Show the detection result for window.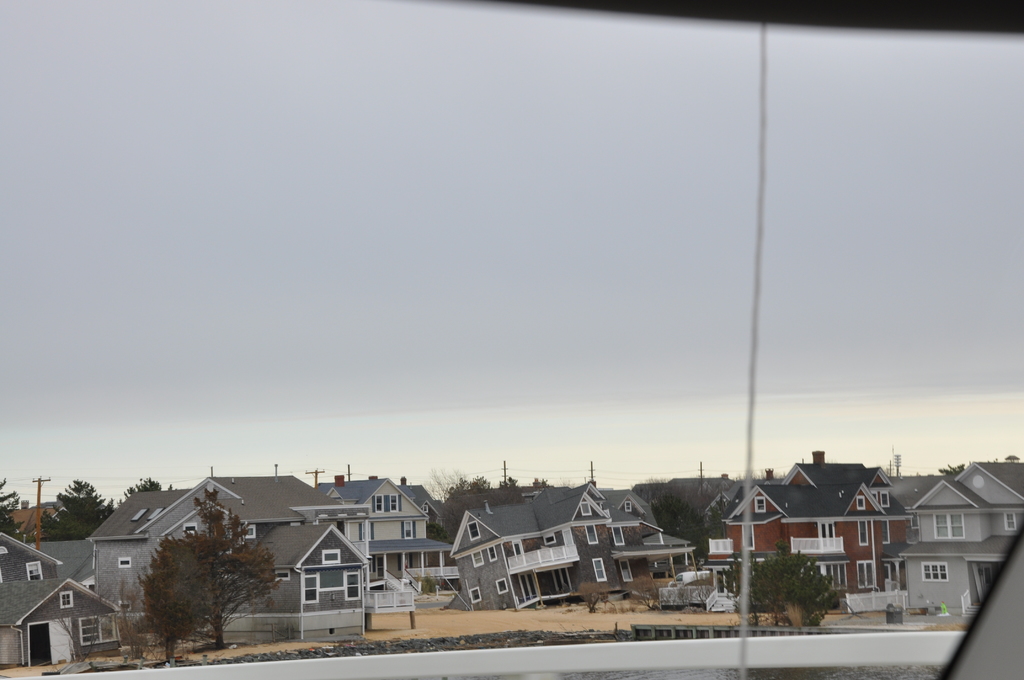
BBox(609, 527, 623, 548).
